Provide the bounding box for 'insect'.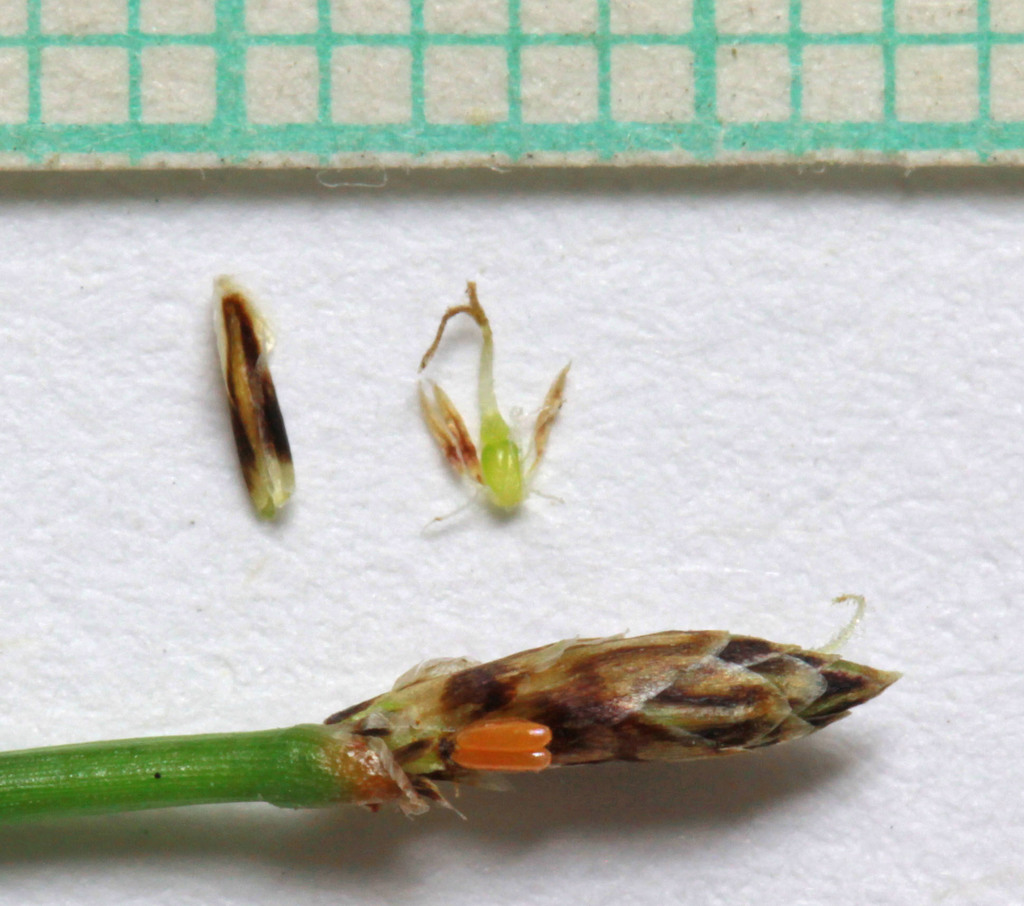
left=322, top=590, right=899, bottom=820.
